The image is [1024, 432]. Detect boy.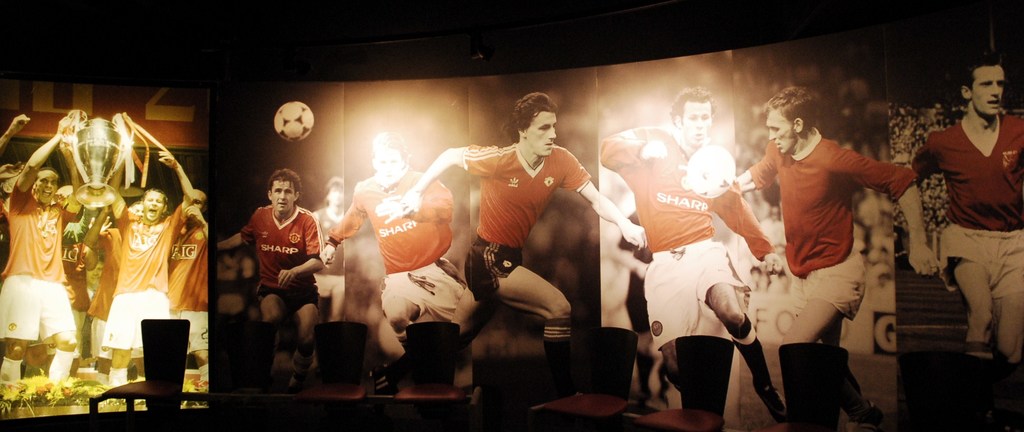
Detection: (x1=738, y1=81, x2=943, y2=429).
